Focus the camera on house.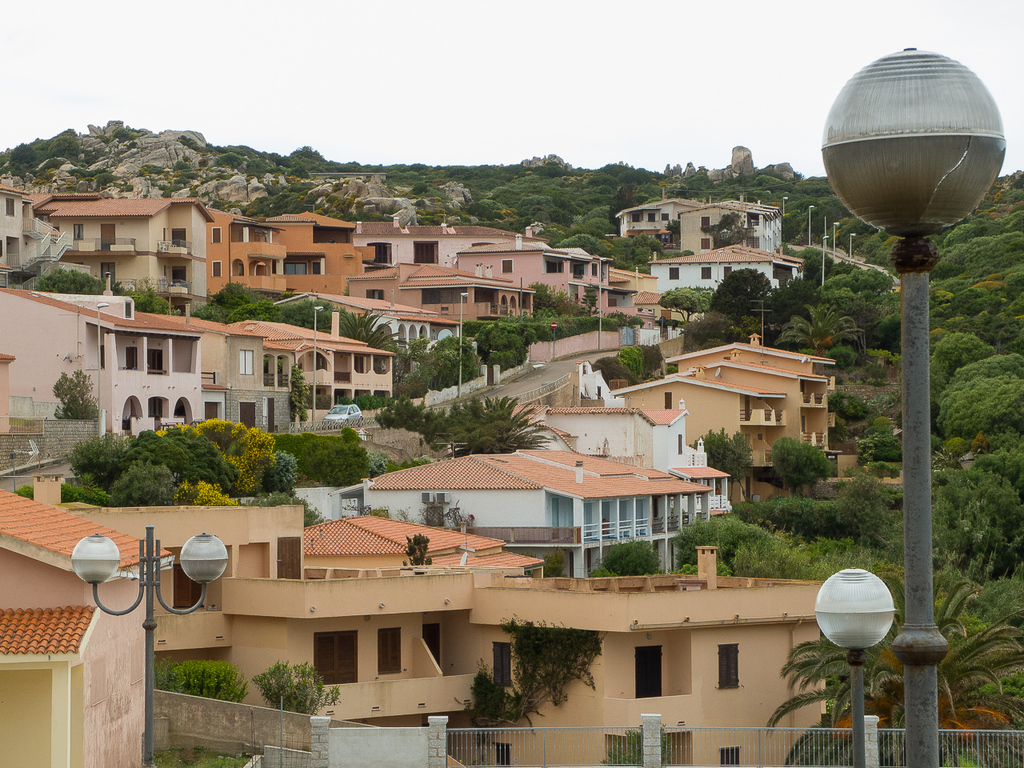
Focus region: x1=531 y1=402 x2=687 y2=446.
